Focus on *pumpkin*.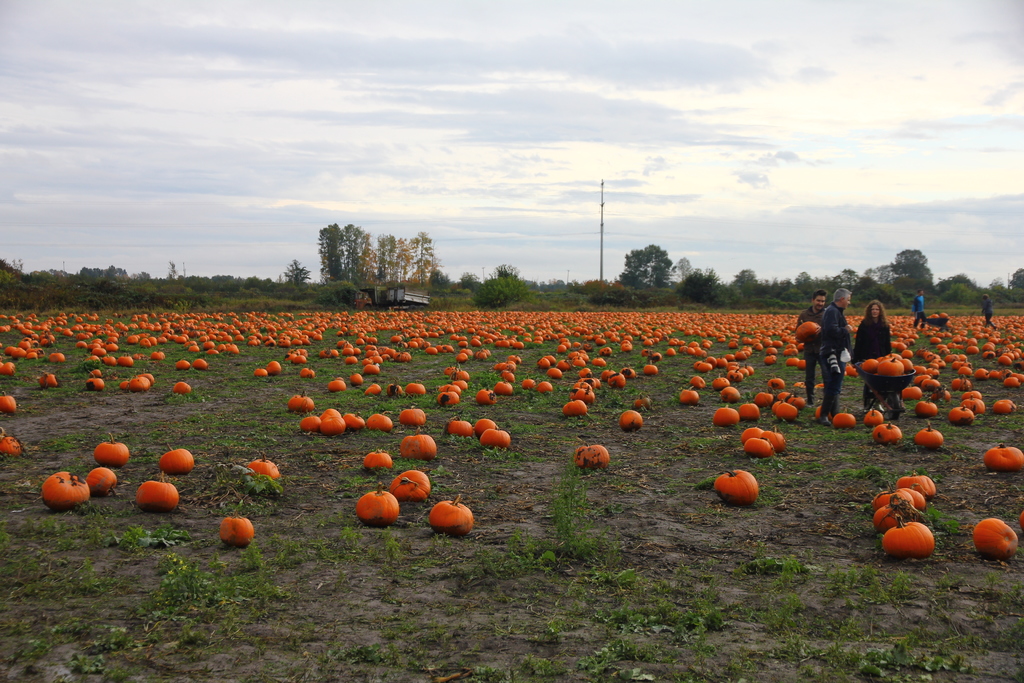
Focused at bbox=(86, 467, 120, 498).
